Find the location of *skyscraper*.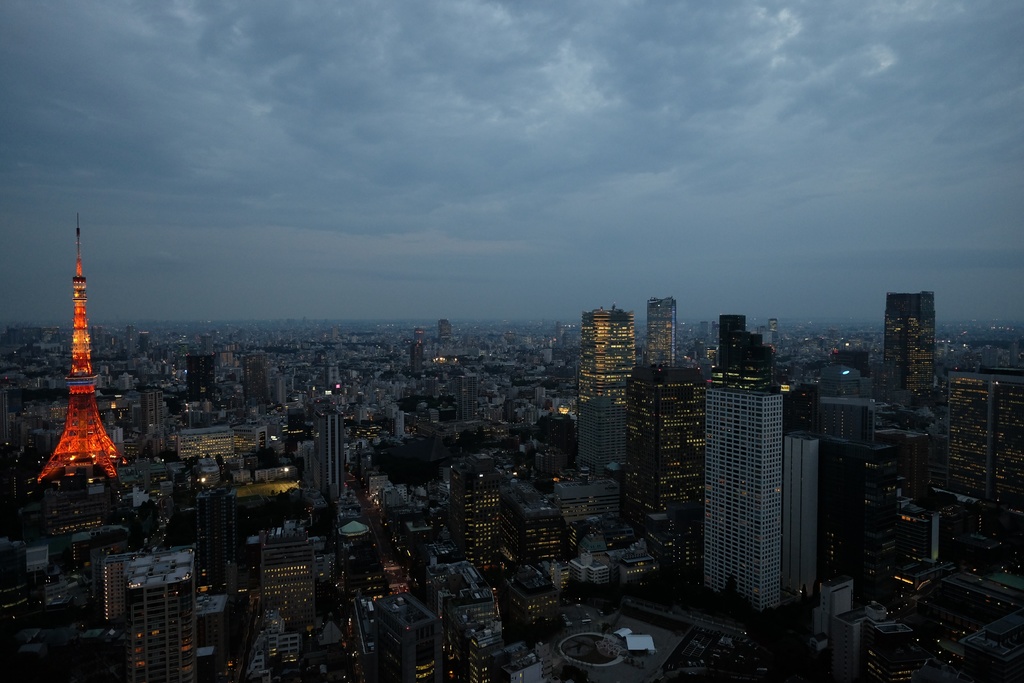
Location: left=881, top=290, right=945, bottom=397.
